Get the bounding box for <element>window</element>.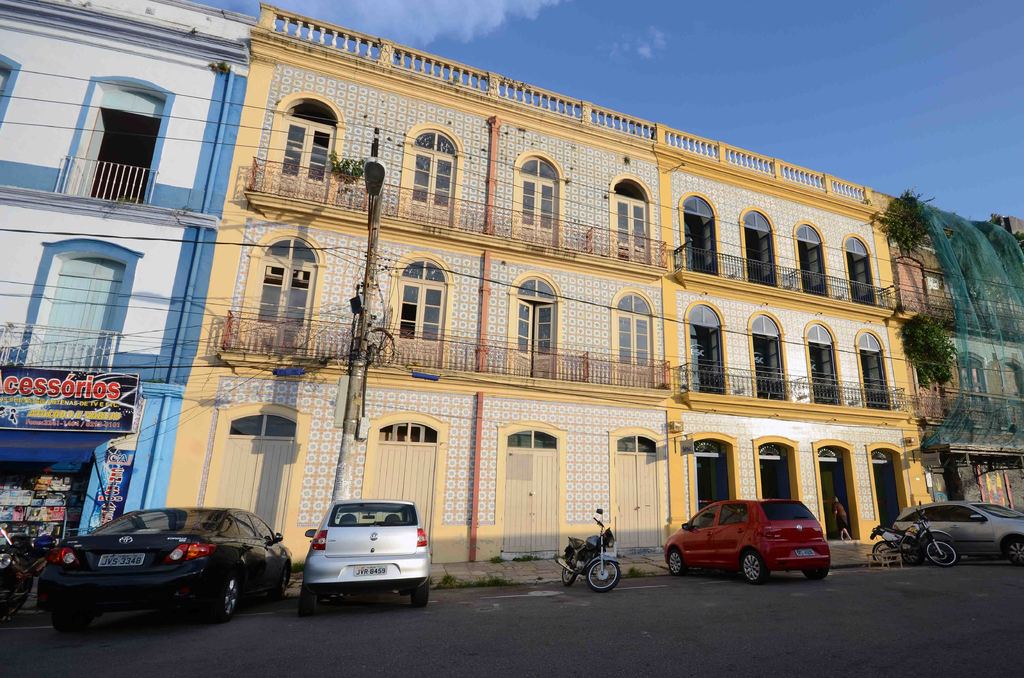
Rect(383, 249, 446, 367).
